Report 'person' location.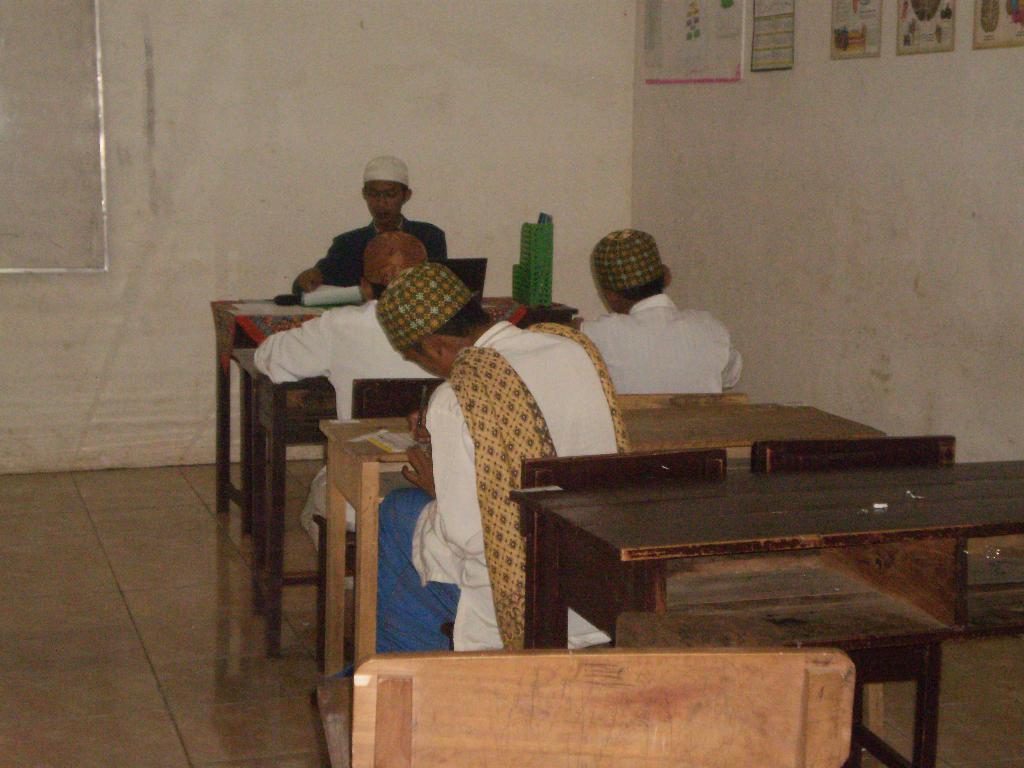
Report: [296,154,447,296].
